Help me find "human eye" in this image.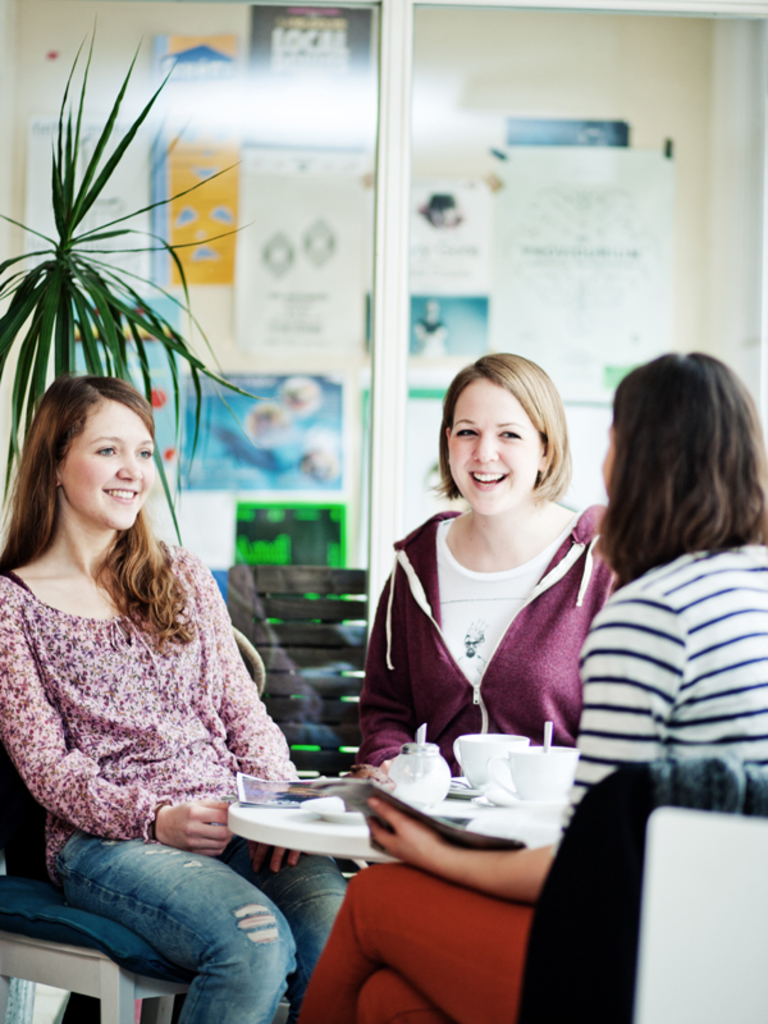
Found it: 136, 439, 154, 461.
